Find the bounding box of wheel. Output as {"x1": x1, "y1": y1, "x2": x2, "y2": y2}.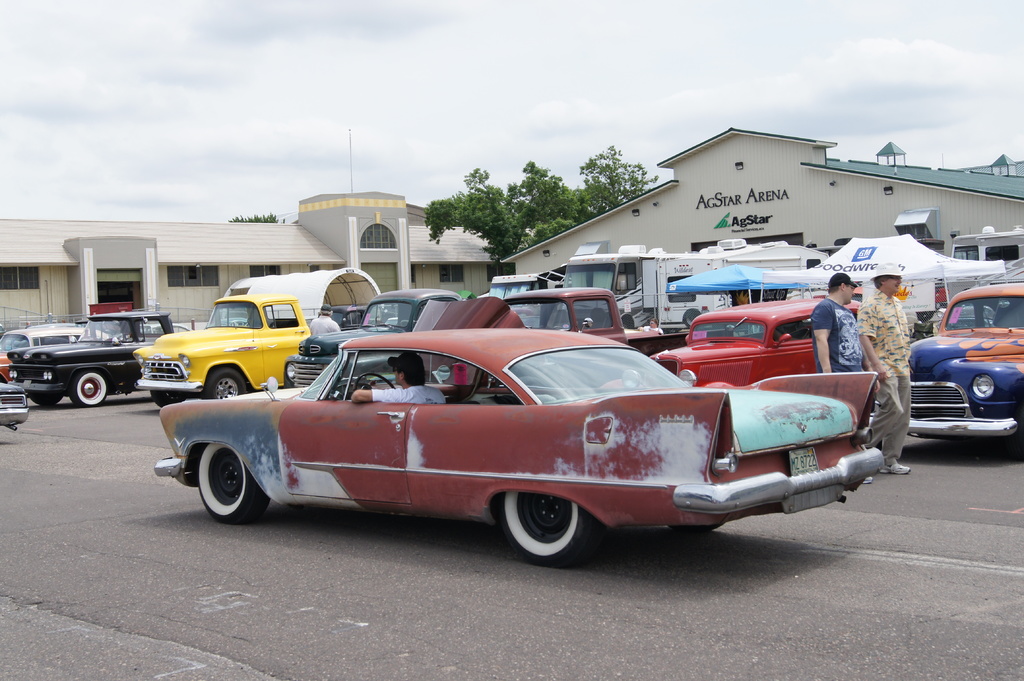
{"x1": 355, "y1": 372, "x2": 394, "y2": 390}.
